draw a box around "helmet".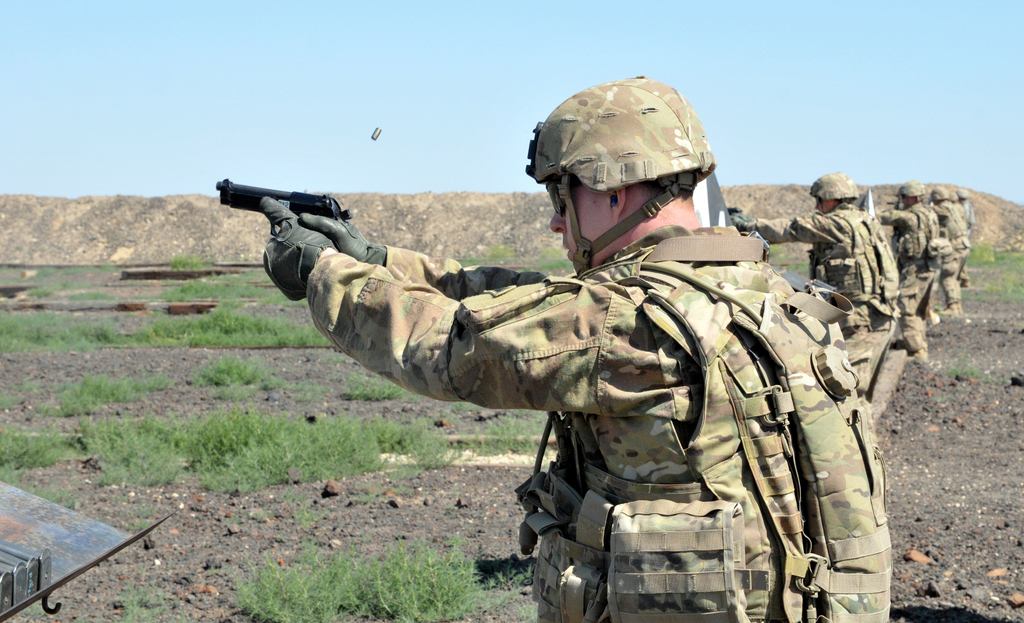
[805, 162, 859, 209].
